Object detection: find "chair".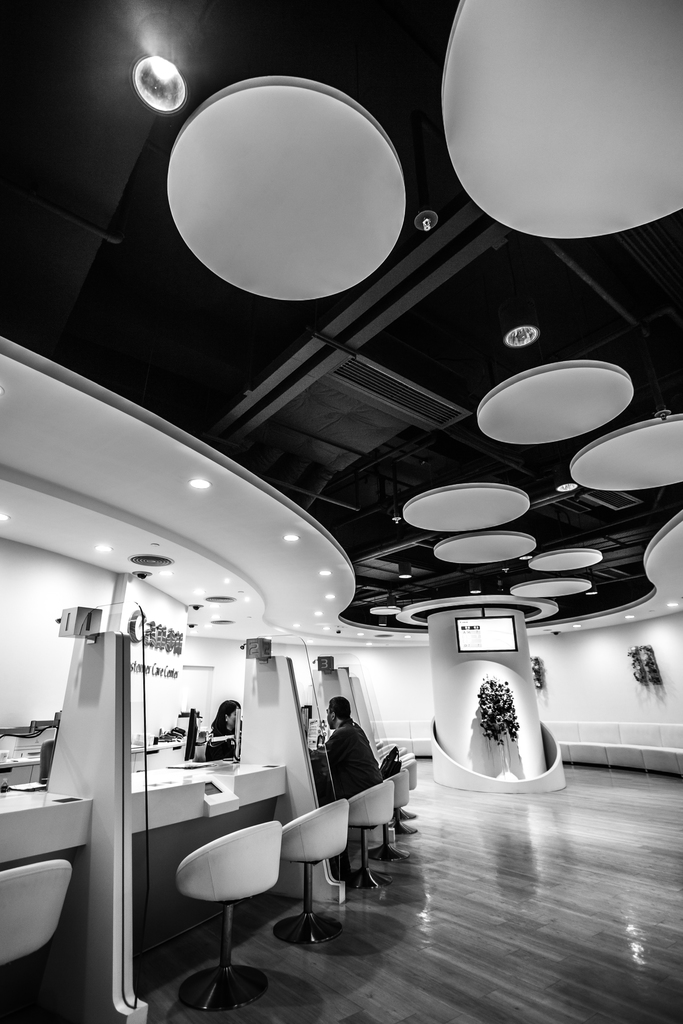
pyautogui.locateOnScreen(279, 792, 349, 953).
